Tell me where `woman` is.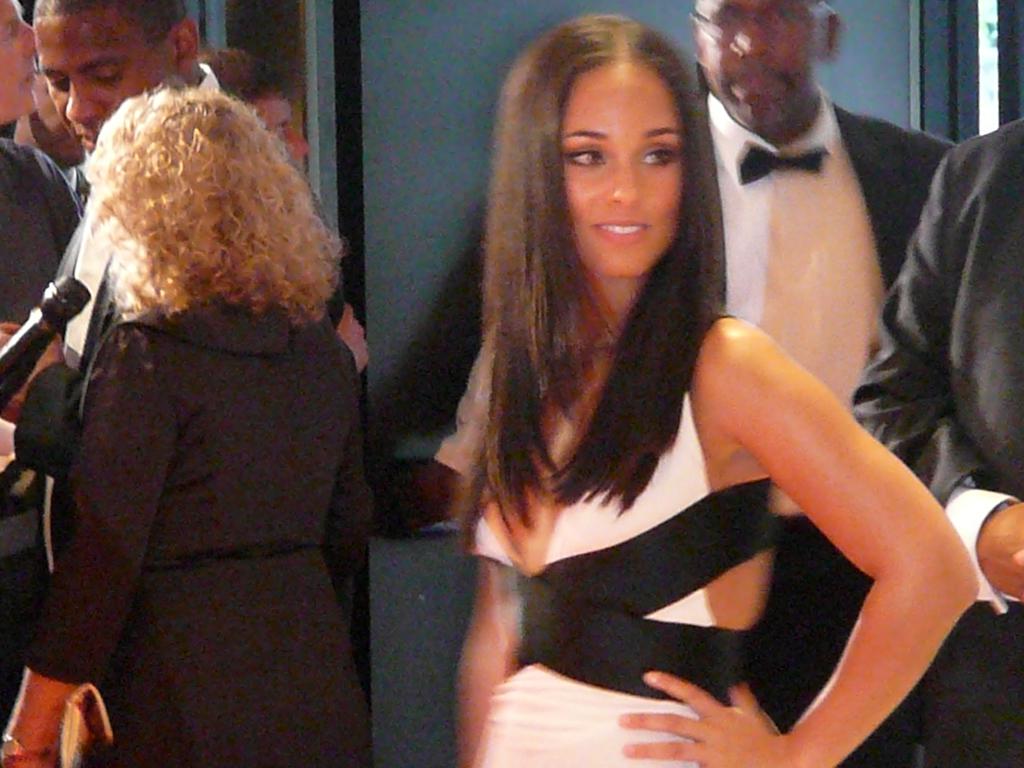
`woman` is at 5,51,410,764.
